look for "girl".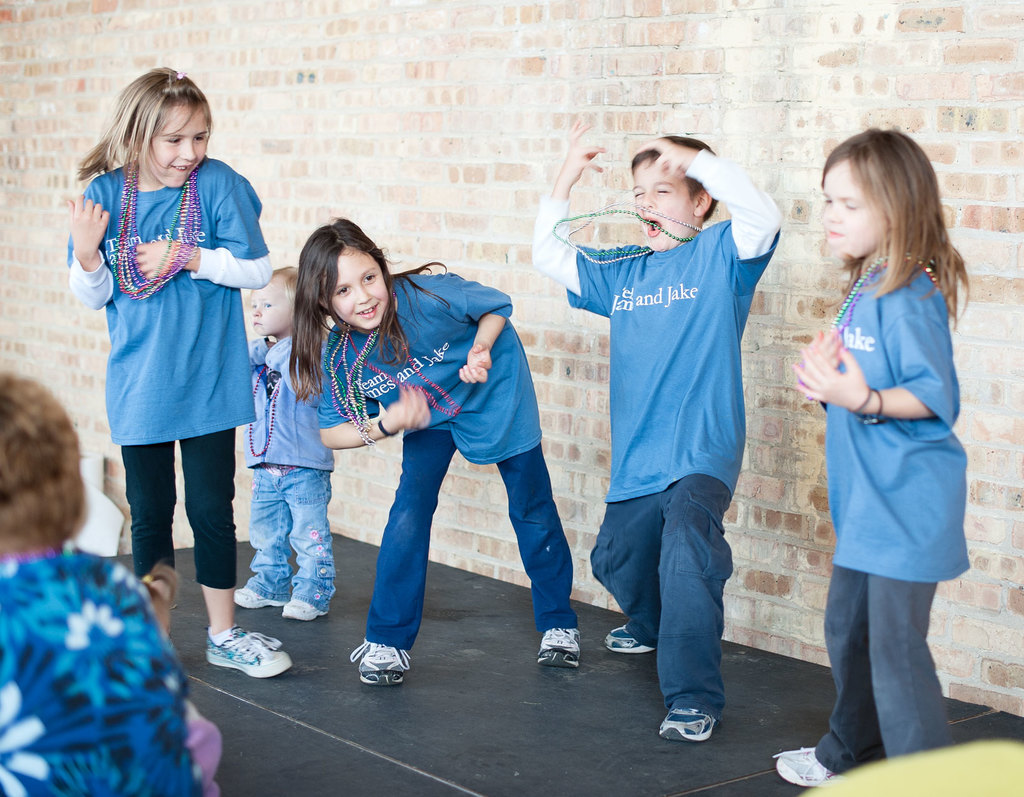
Found: 61:60:299:680.
